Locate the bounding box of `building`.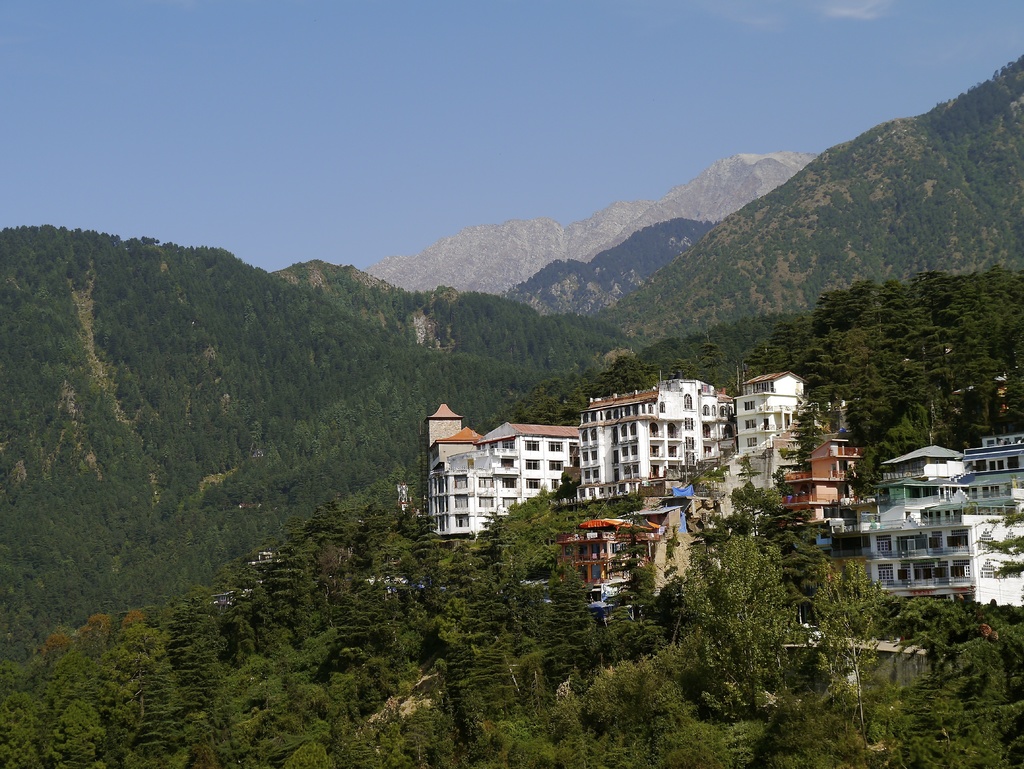
Bounding box: box(564, 362, 739, 509).
